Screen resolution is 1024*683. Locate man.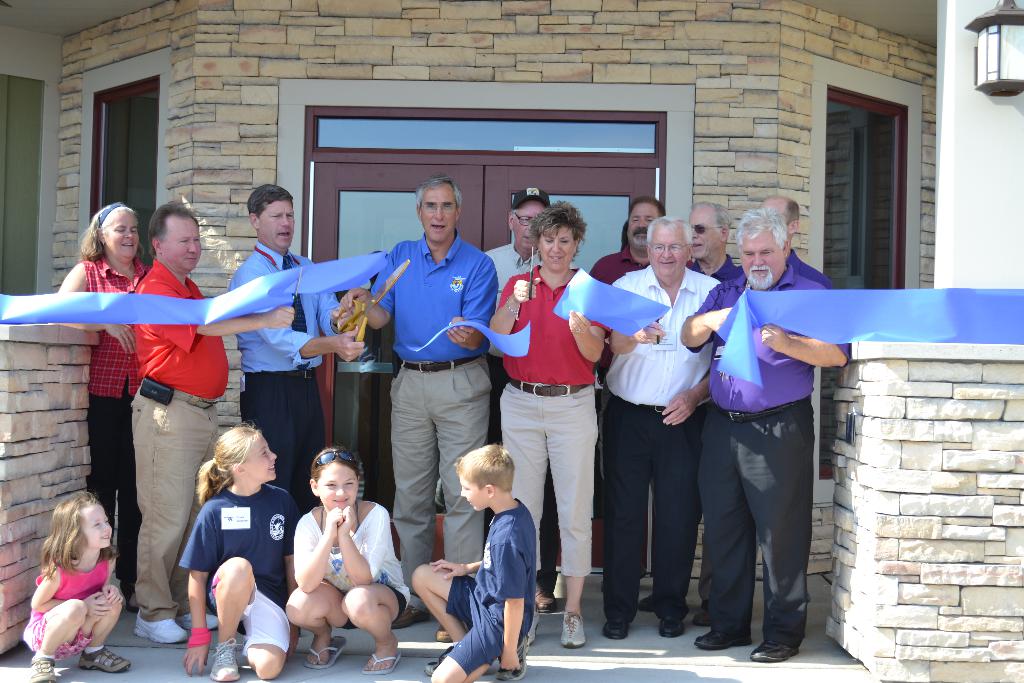
[x1=486, y1=188, x2=572, y2=610].
